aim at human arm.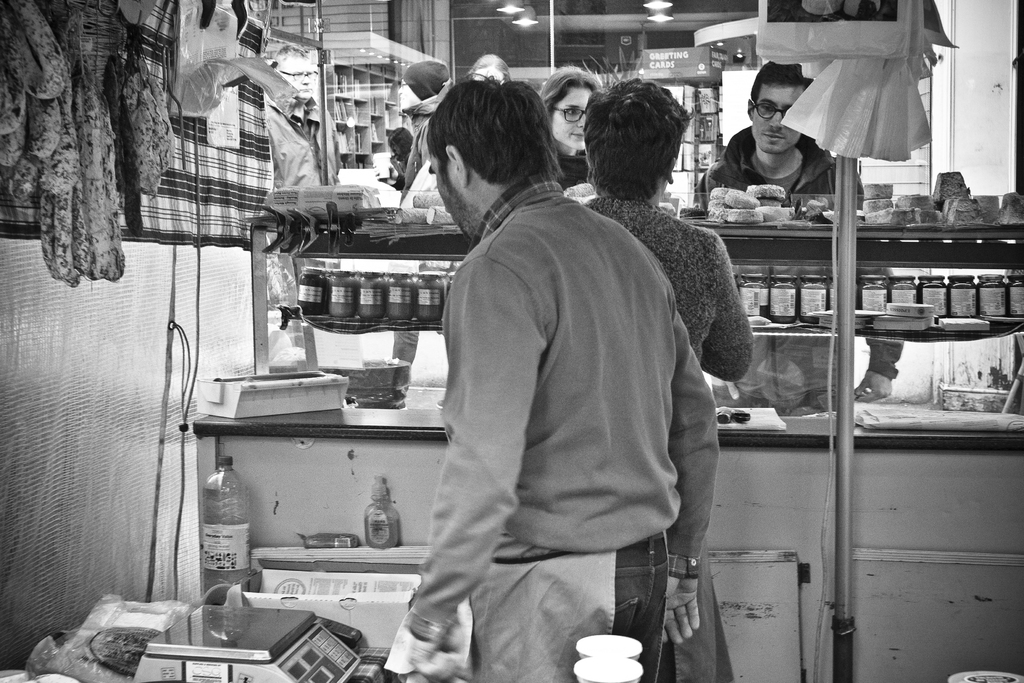
Aimed at [689, 147, 736, 222].
